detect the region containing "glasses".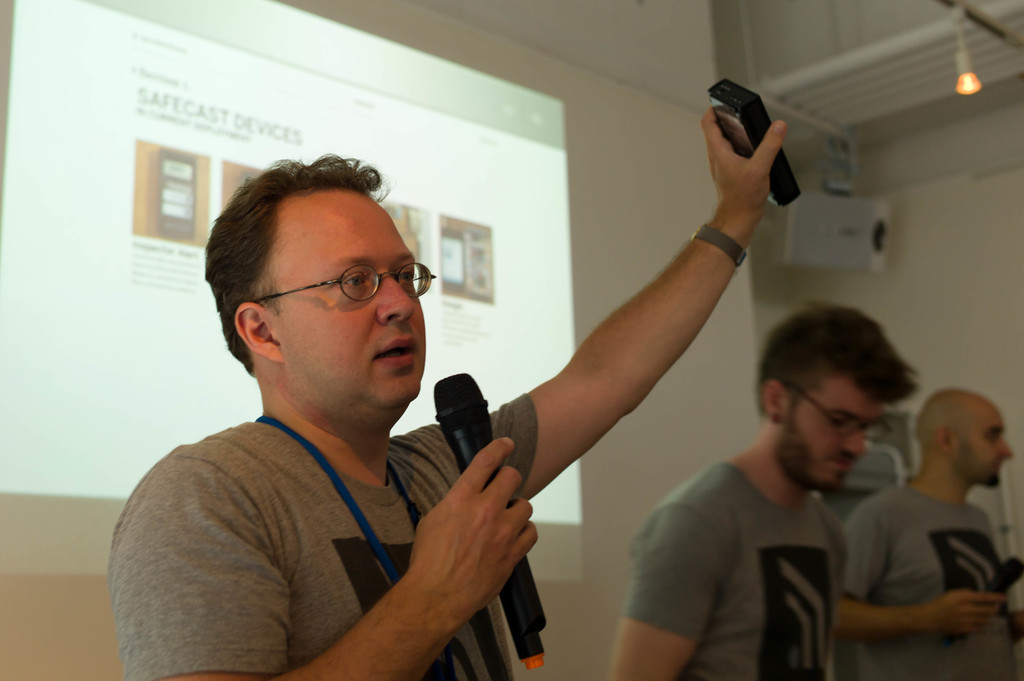
243 255 438 307.
